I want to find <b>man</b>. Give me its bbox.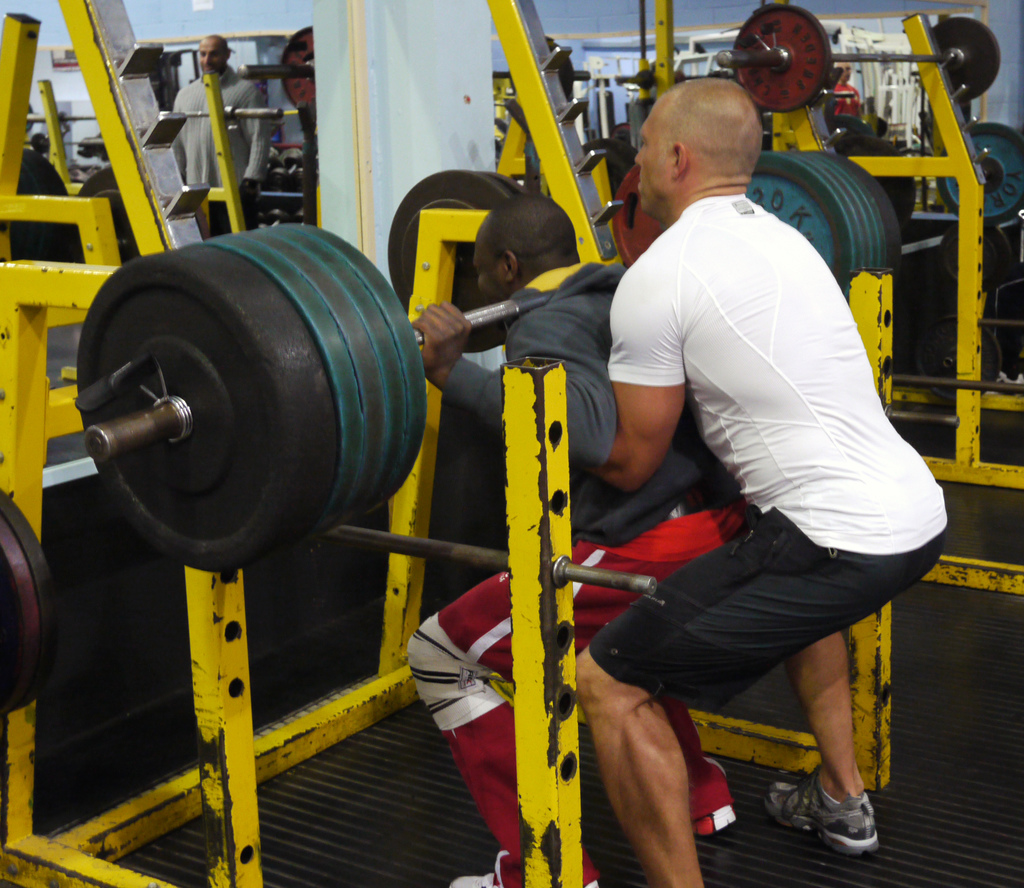
bbox(402, 193, 747, 887).
